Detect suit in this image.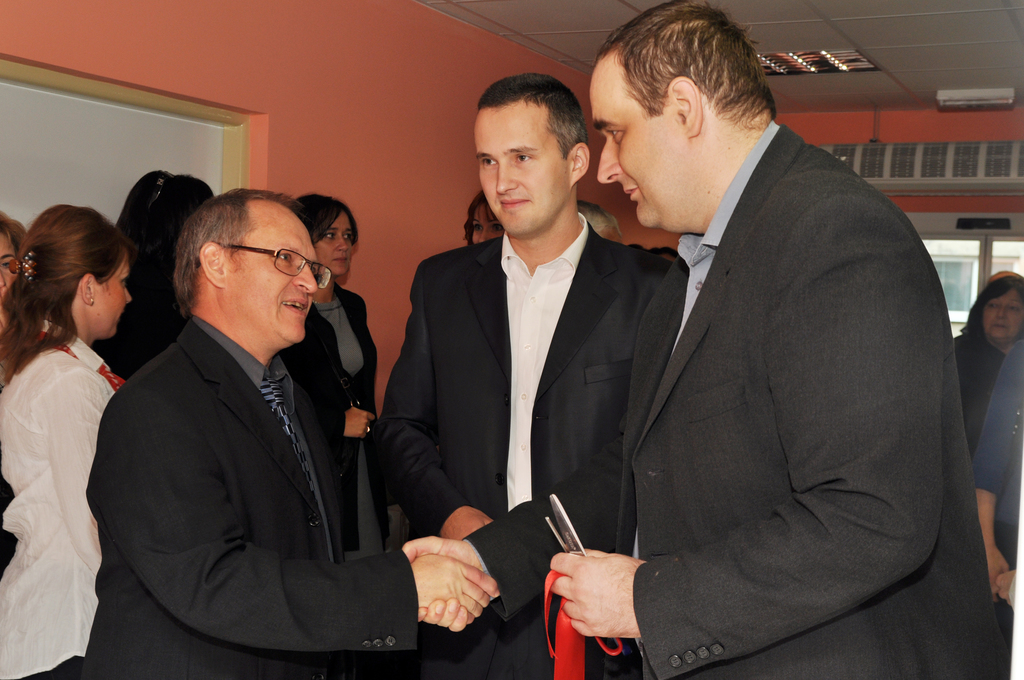
Detection: [81,319,422,679].
